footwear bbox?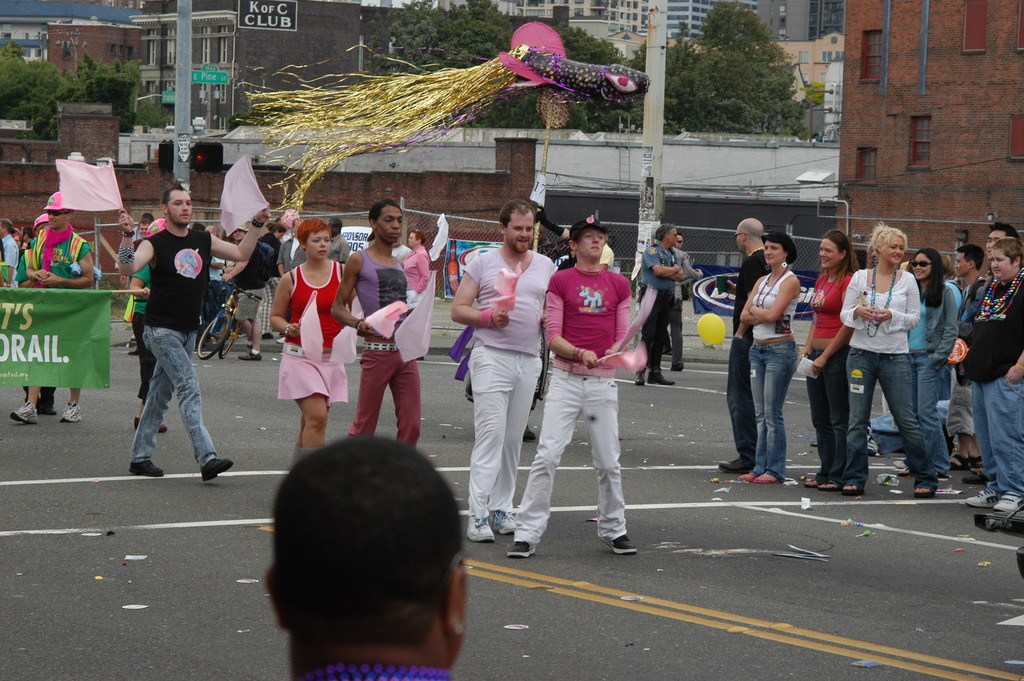
bbox(263, 330, 275, 341)
